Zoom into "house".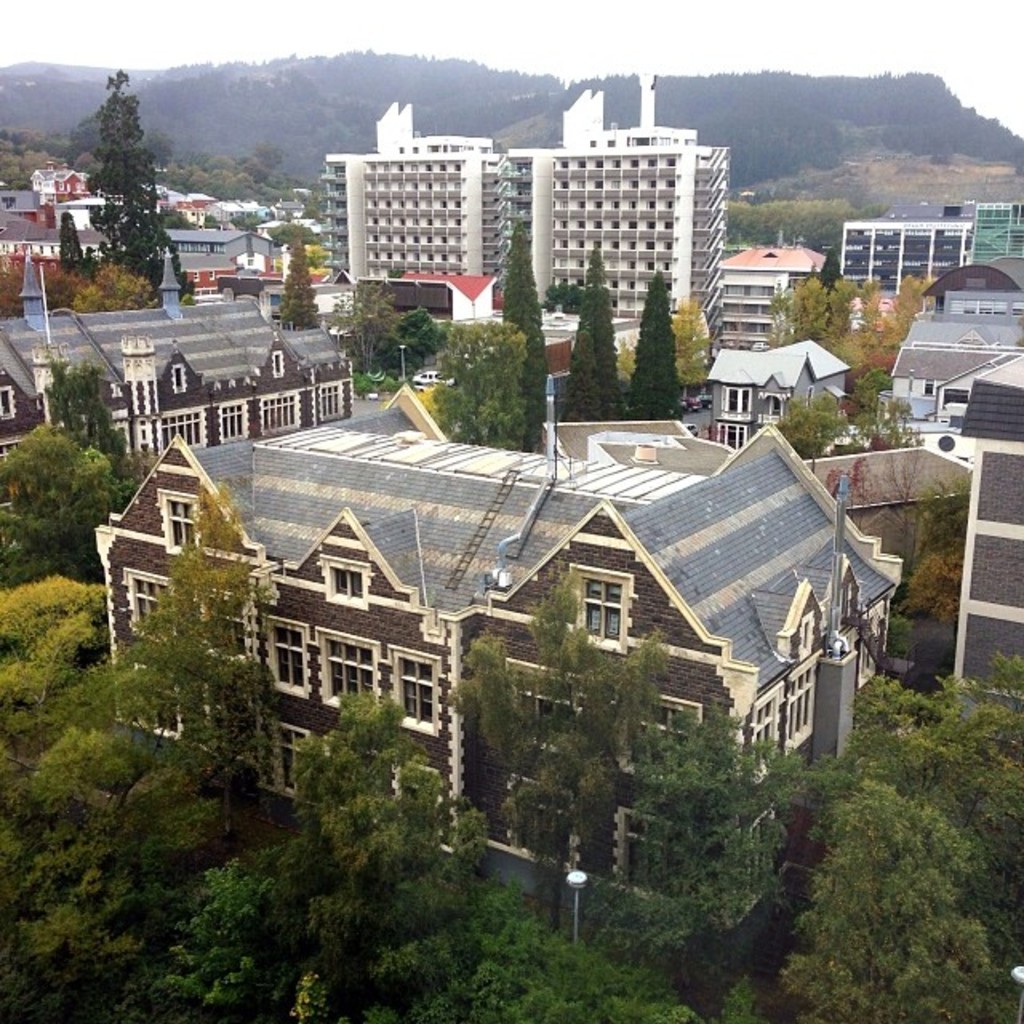
Zoom target: 323,102,518,323.
